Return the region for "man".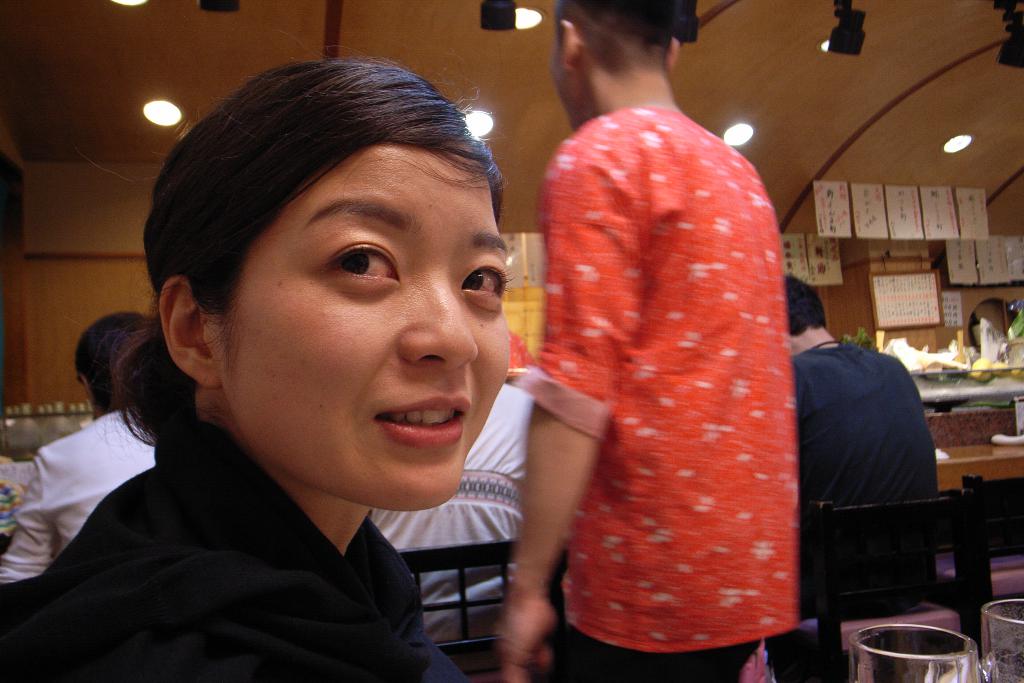
(490, 0, 808, 682).
